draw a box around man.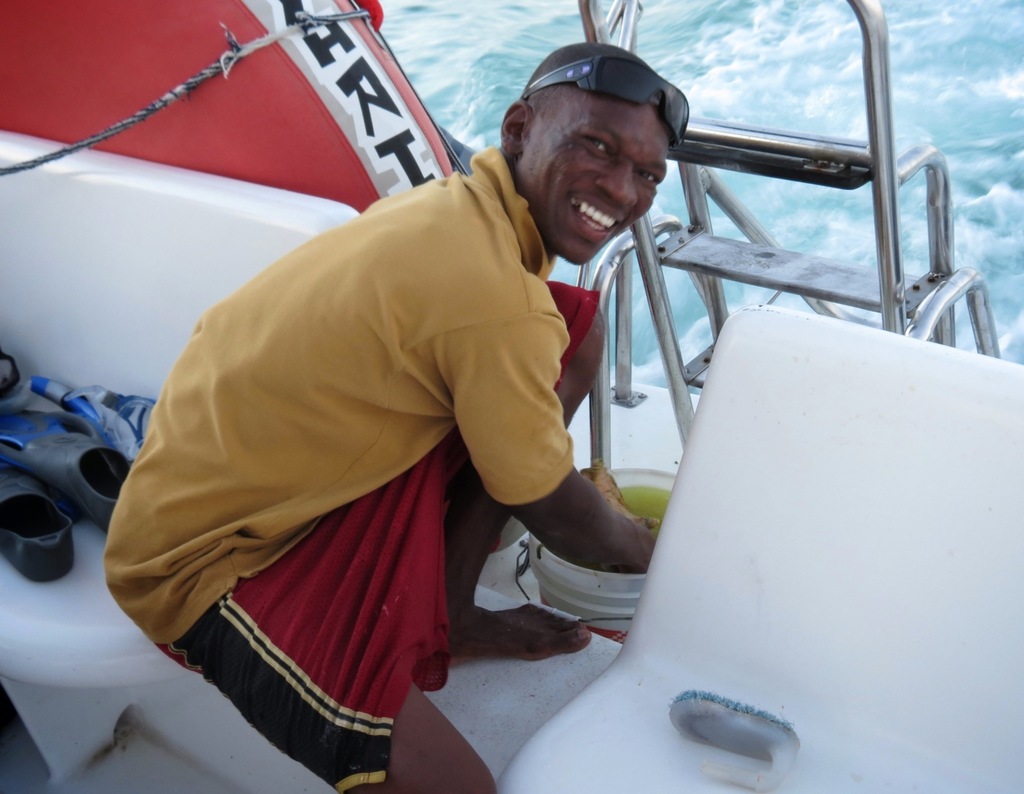
<bbox>101, 39, 651, 793</bbox>.
